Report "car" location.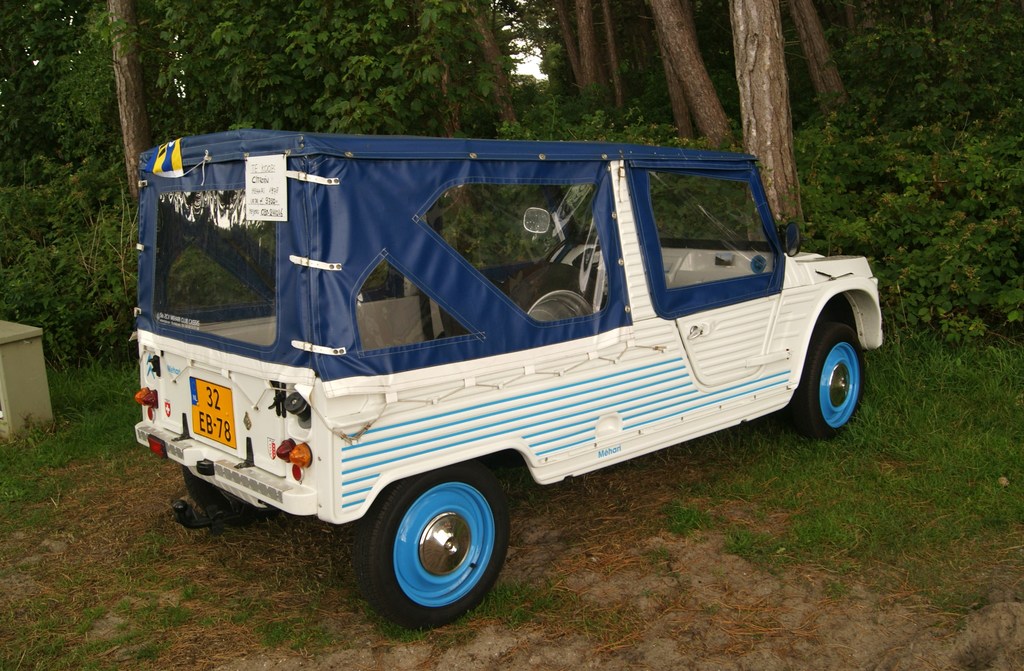
Report: (left=116, top=123, right=890, bottom=640).
